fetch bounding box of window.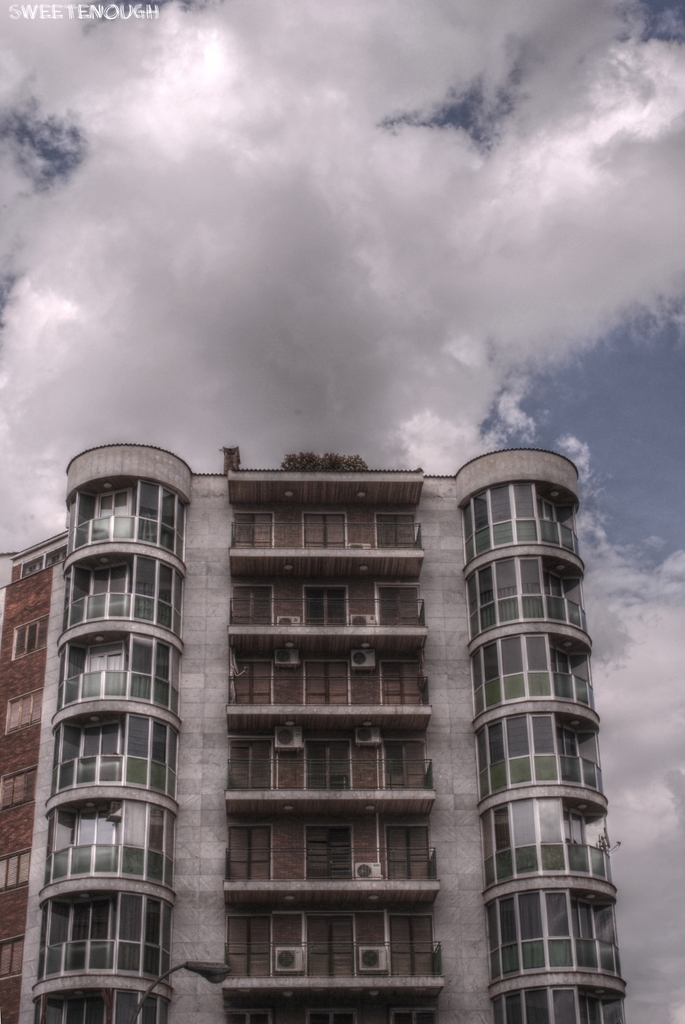
Bbox: Rect(0, 930, 27, 981).
